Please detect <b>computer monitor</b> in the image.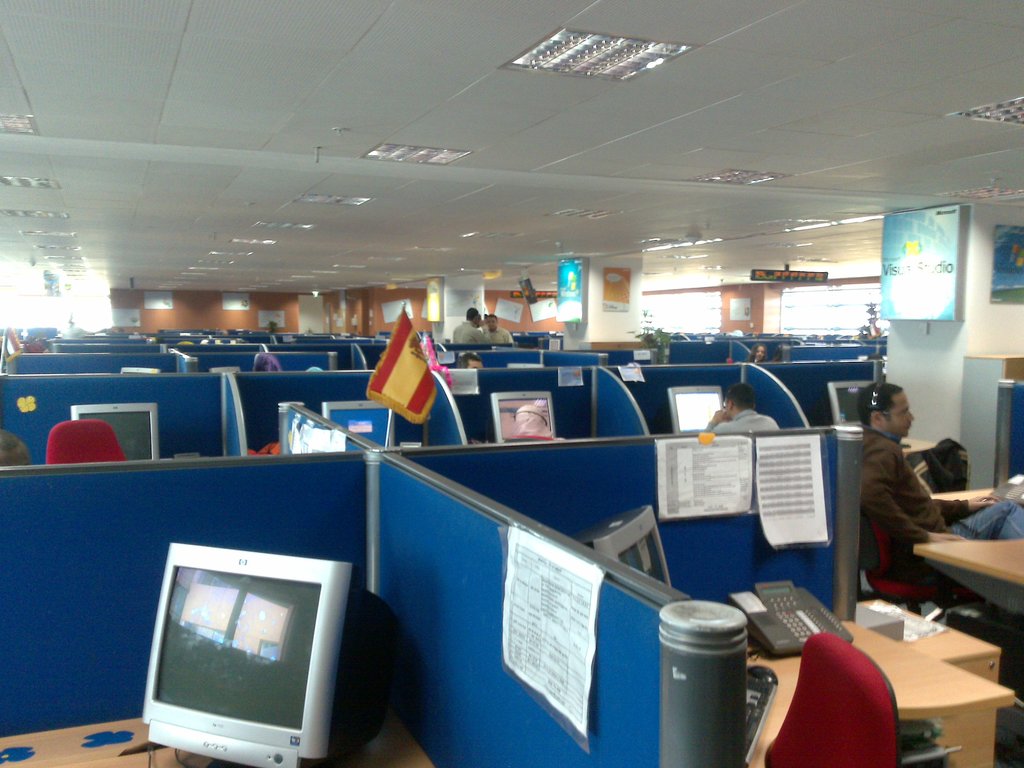
(x1=71, y1=399, x2=154, y2=461).
